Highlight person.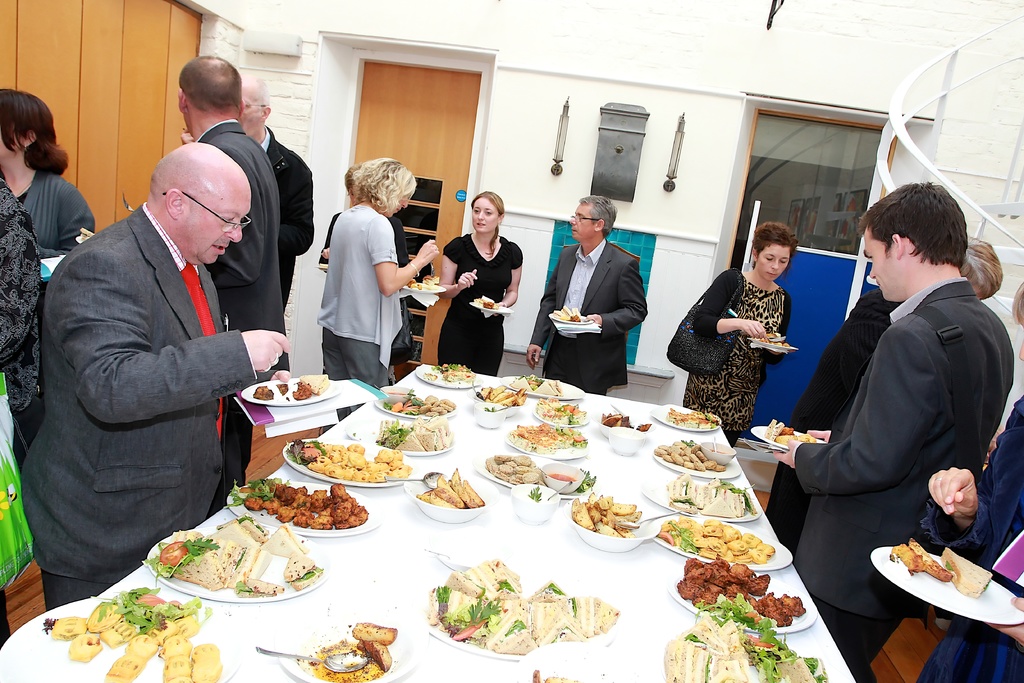
Highlighted region: {"left": 319, "top": 161, "right": 412, "bottom": 270}.
